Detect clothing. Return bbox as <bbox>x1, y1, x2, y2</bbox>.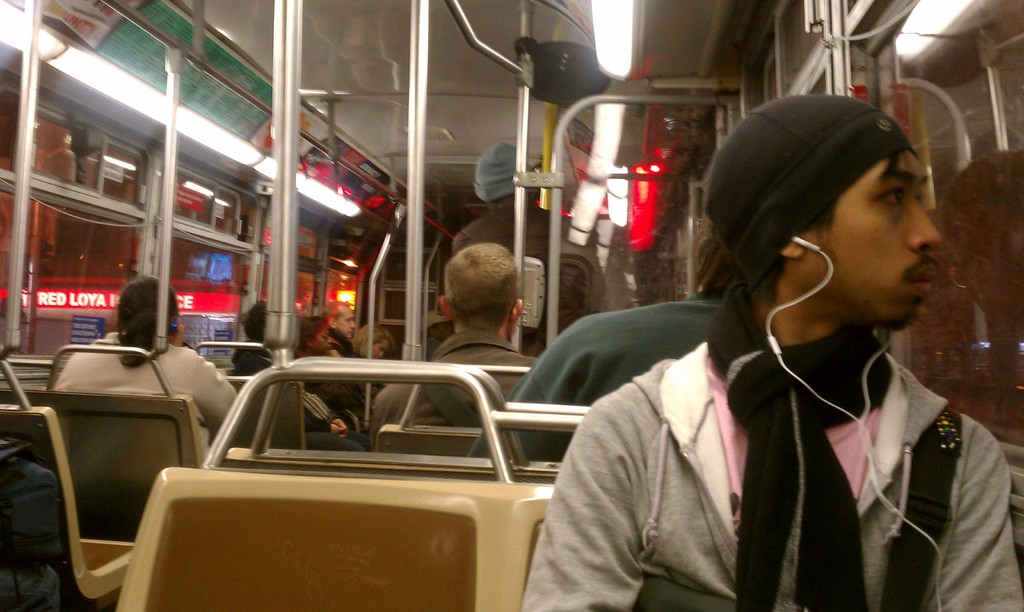
<bbox>54, 320, 241, 484</bbox>.
